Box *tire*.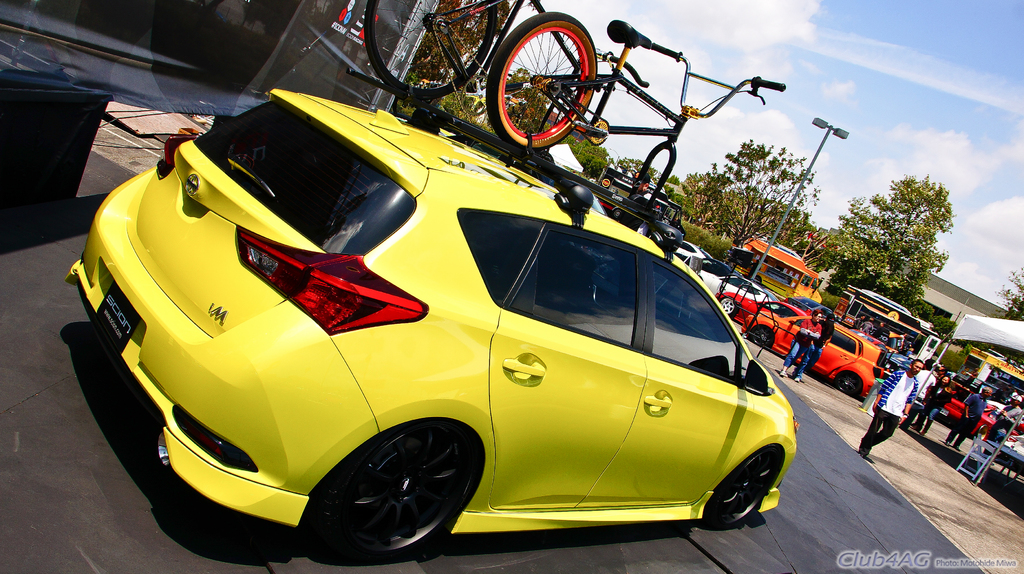
l=493, t=14, r=595, b=154.
